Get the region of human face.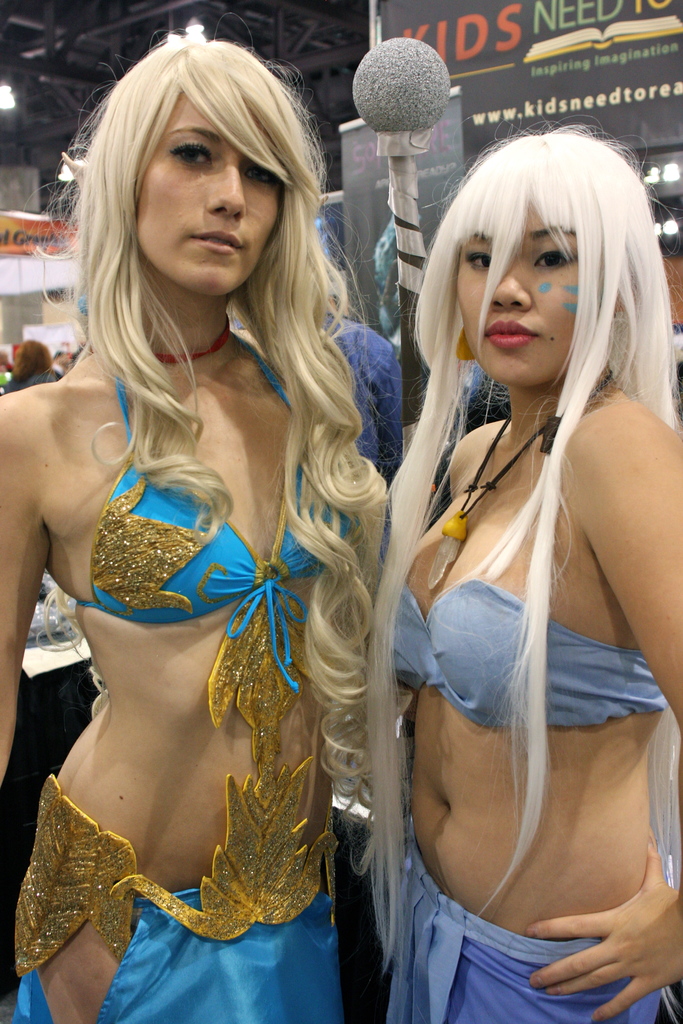
{"left": 454, "top": 197, "right": 576, "bottom": 395}.
